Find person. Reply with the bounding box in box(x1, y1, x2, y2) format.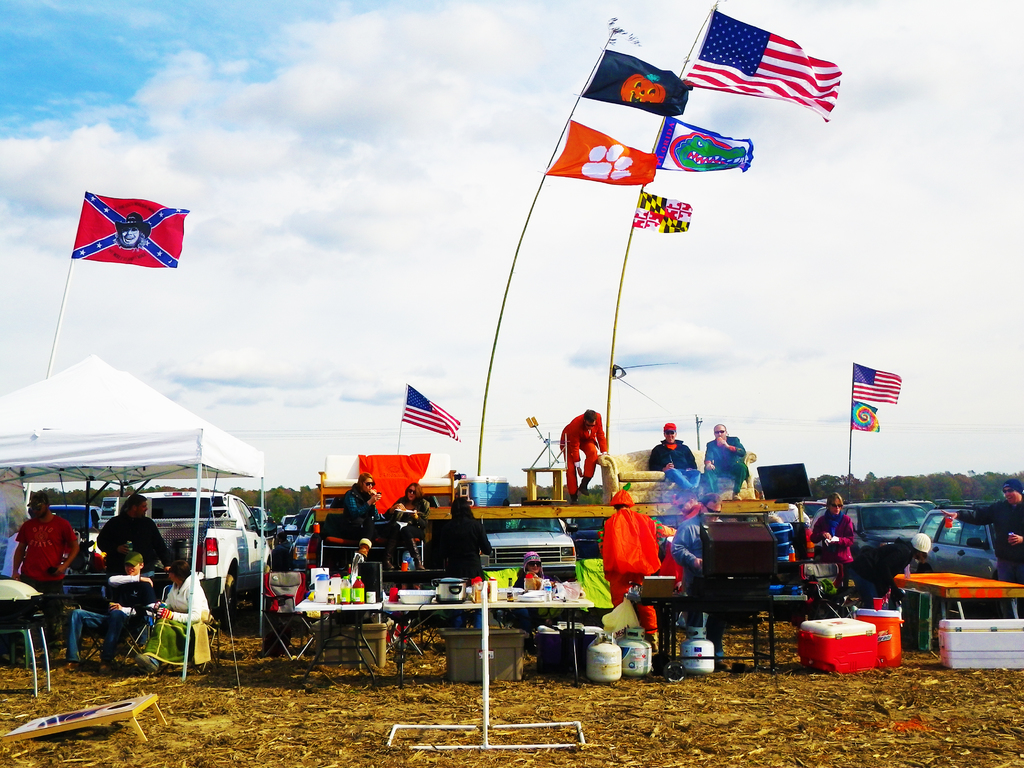
box(703, 428, 749, 499).
